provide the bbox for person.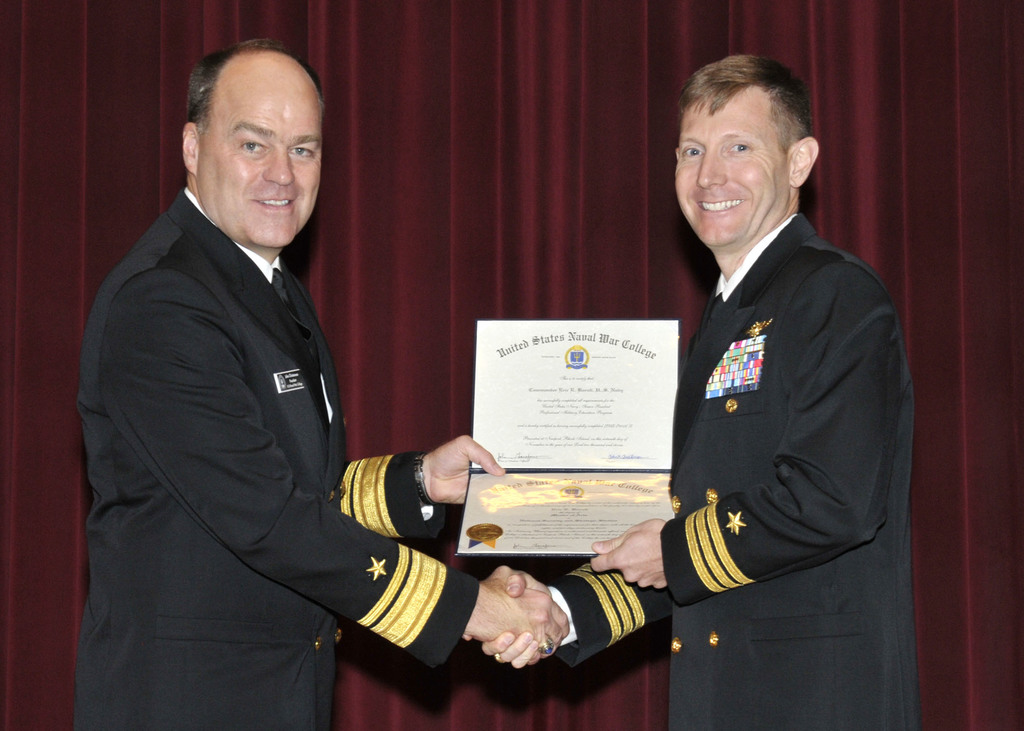
crop(74, 35, 570, 730).
